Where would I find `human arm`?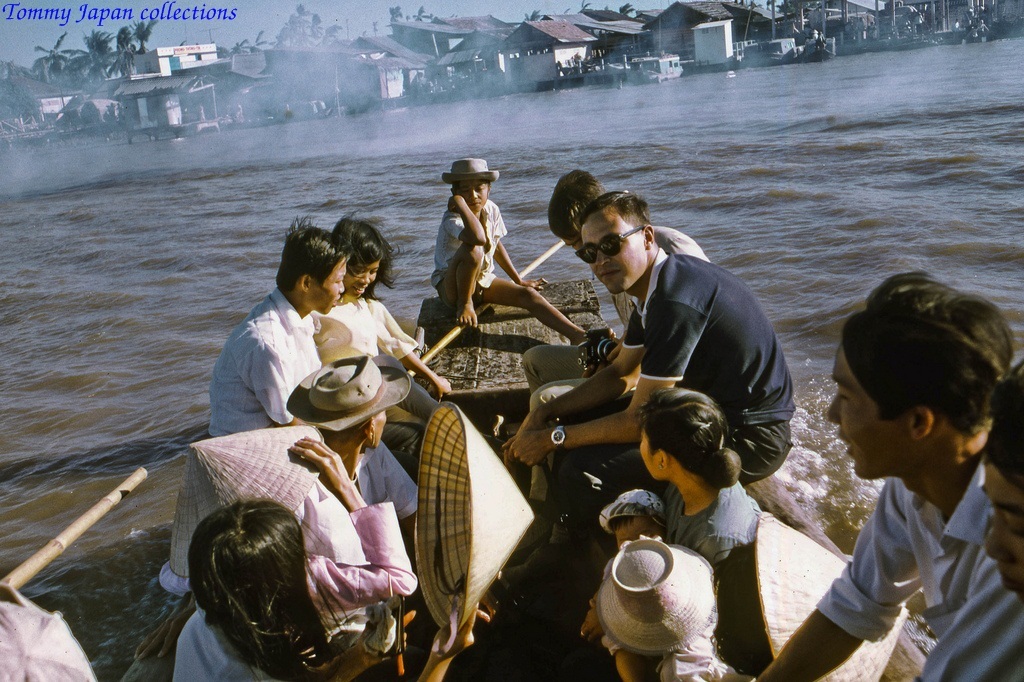
At left=490, top=237, right=546, bottom=293.
